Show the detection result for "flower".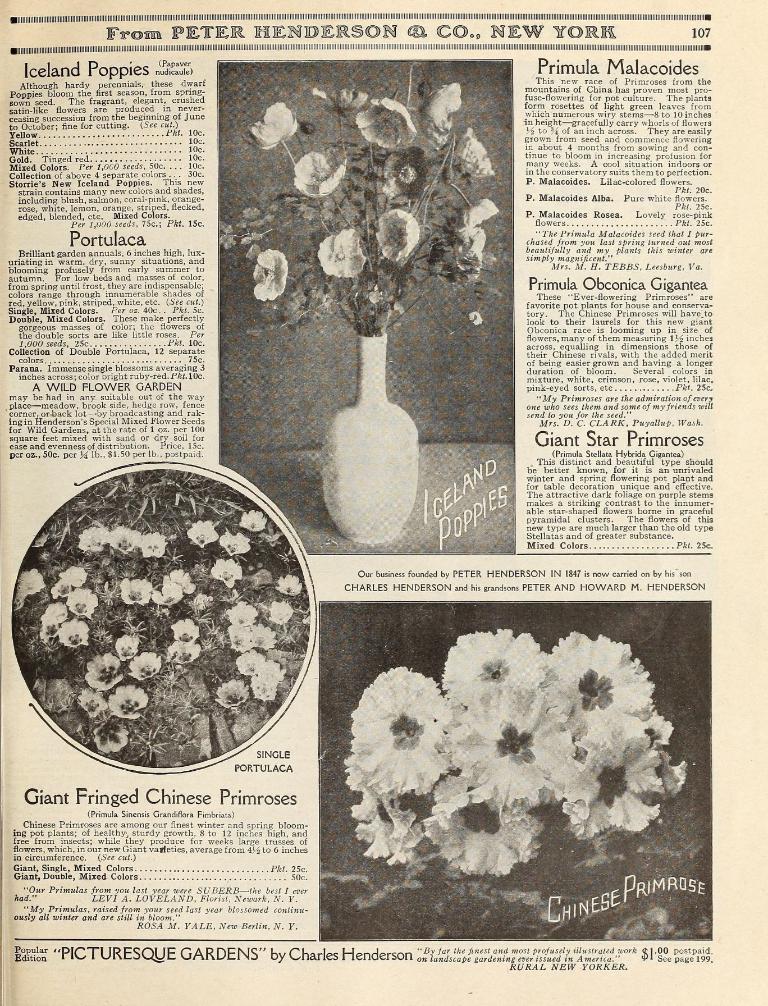
detection(267, 660, 291, 682).
